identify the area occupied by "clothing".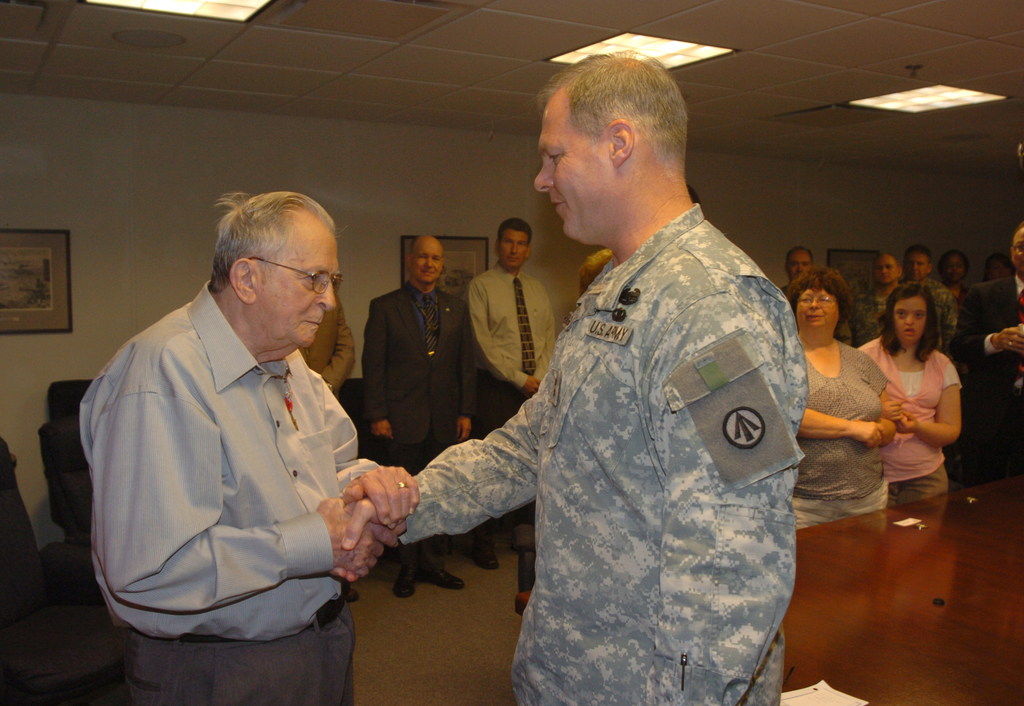
Area: [x1=401, y1=196, x2=812, y2=705].
